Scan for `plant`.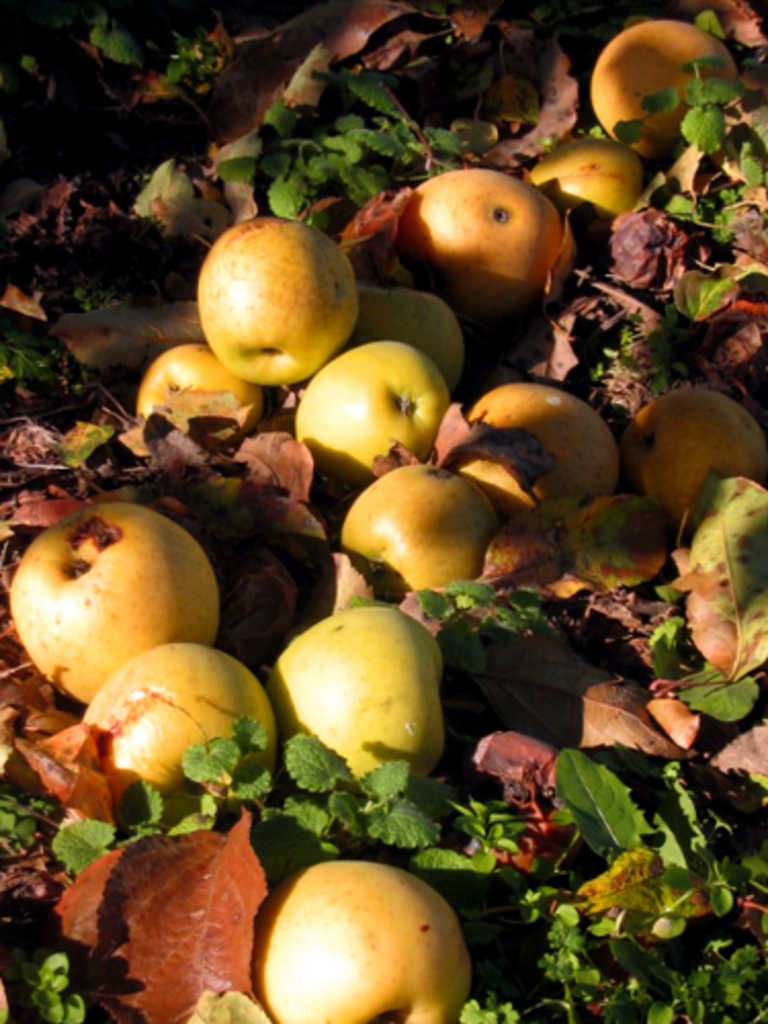
Scan result: <bbox>285, 725, 449, 854</bbox>.
